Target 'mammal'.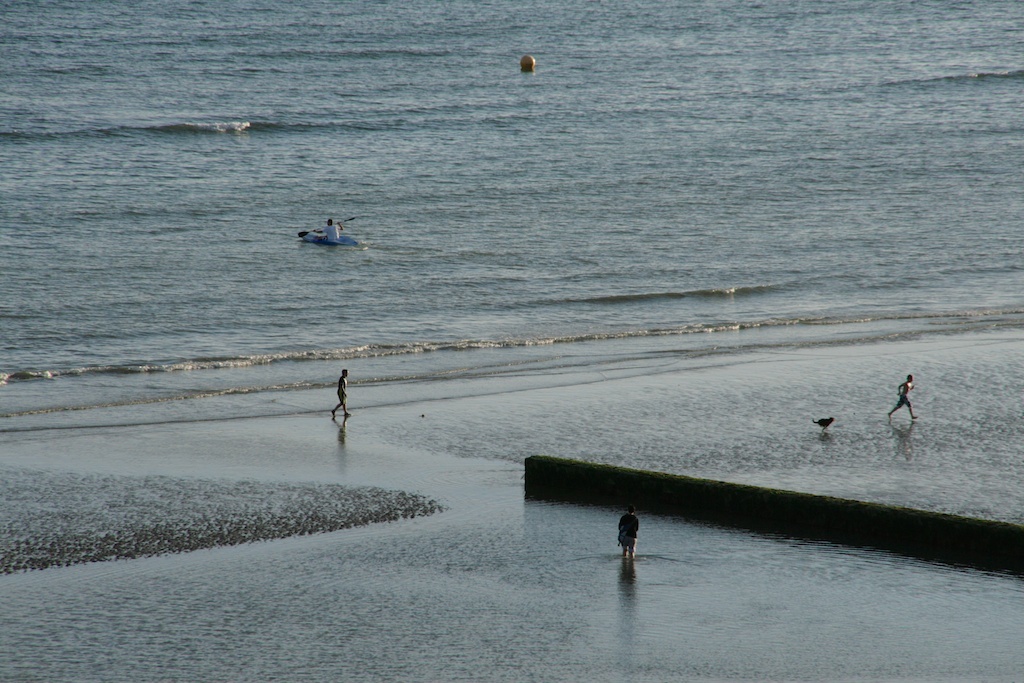
Target region: box=[332, 363, 351, 416].
